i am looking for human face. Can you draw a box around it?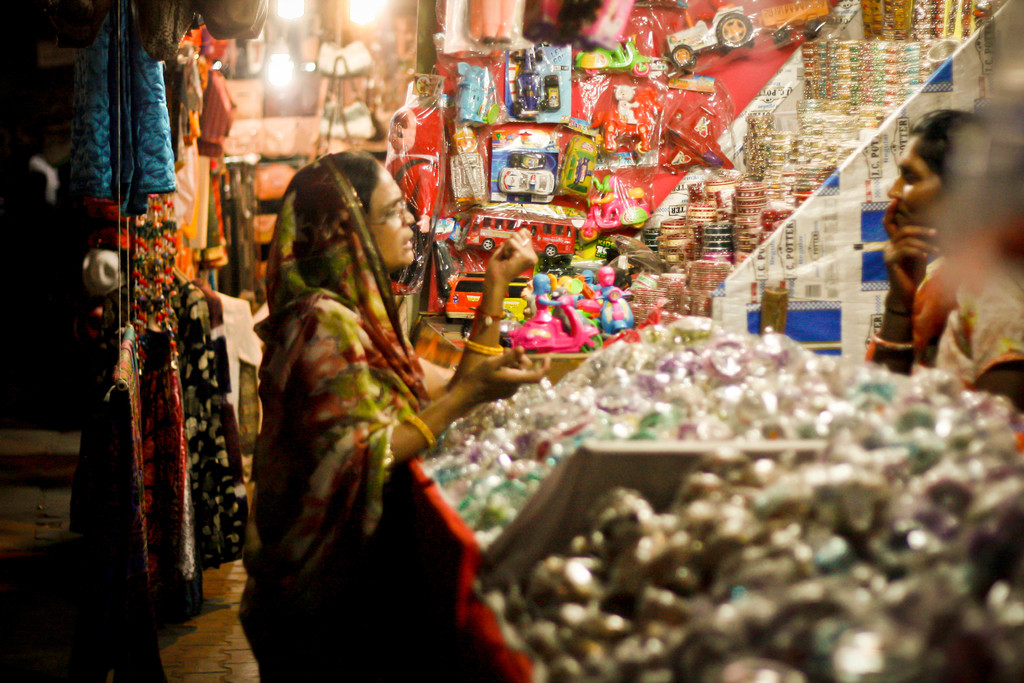
Sure, the bounding box is [left=371, top=172, right=416, bottom=261].
